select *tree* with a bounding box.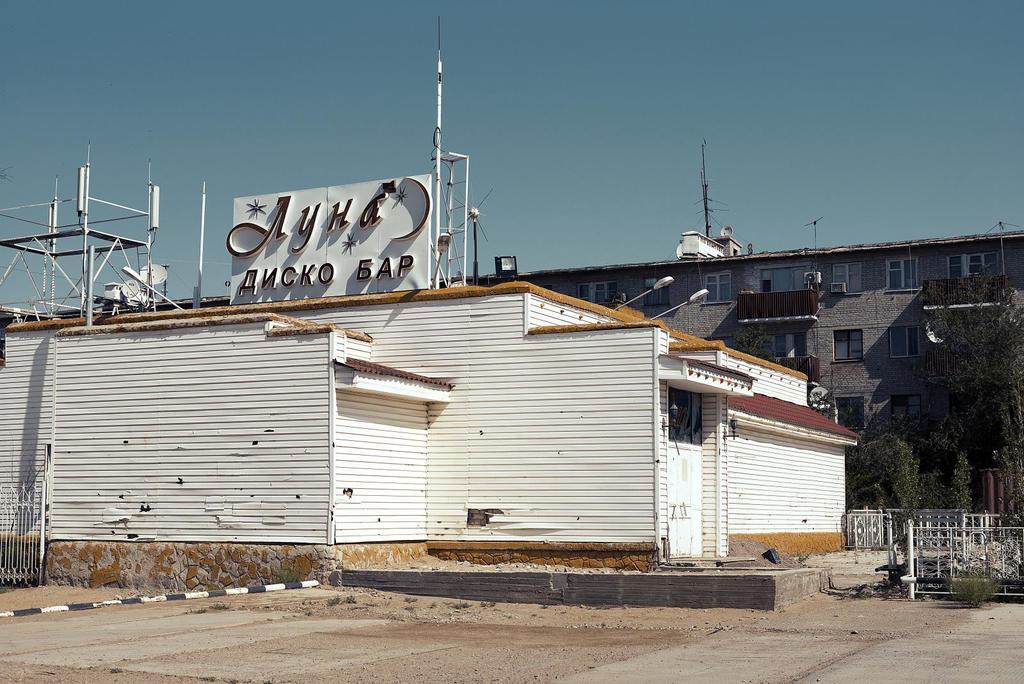
crop(844, 404, 935, 536).
